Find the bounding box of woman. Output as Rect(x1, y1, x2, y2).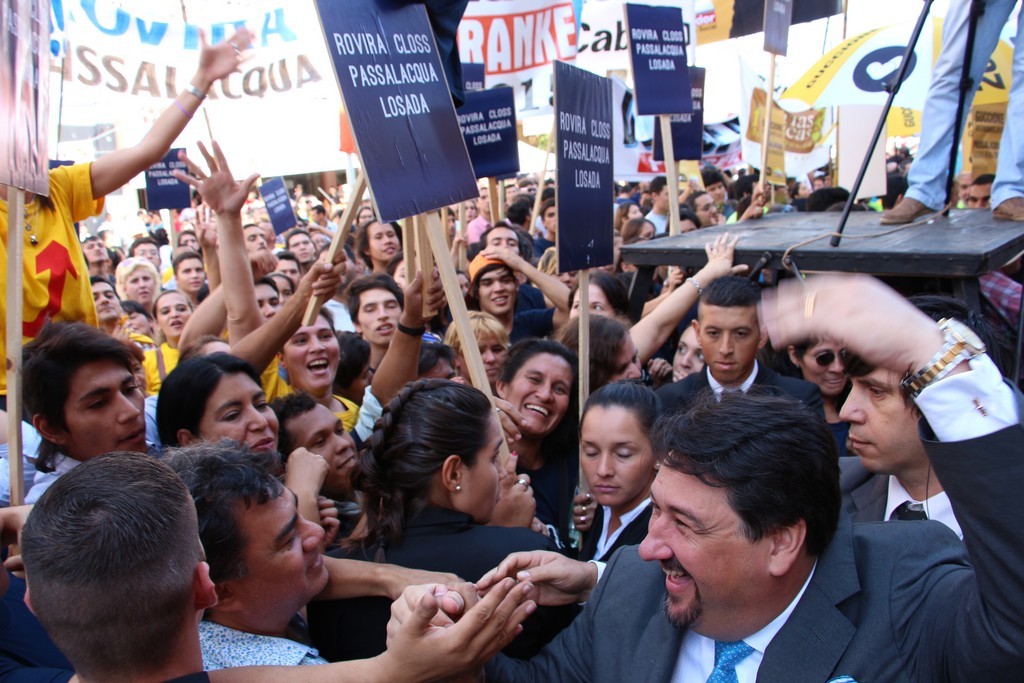
Rect(142, 286, 197, 401).
